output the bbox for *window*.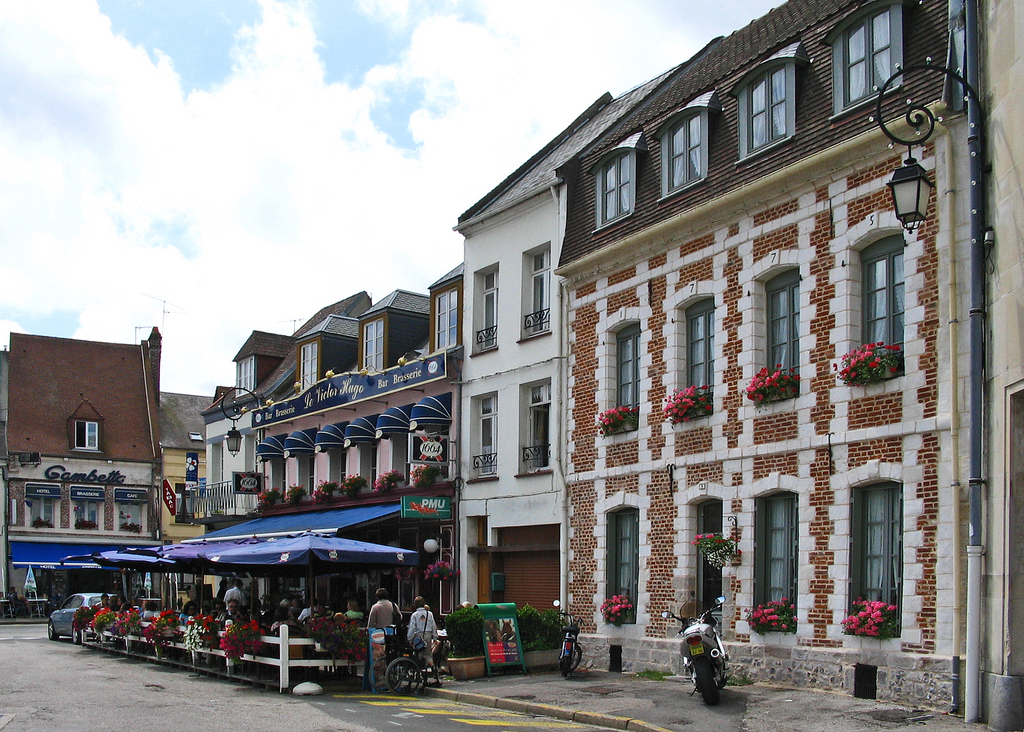
(x1=591, y1=304, x2=652, y2=448).
